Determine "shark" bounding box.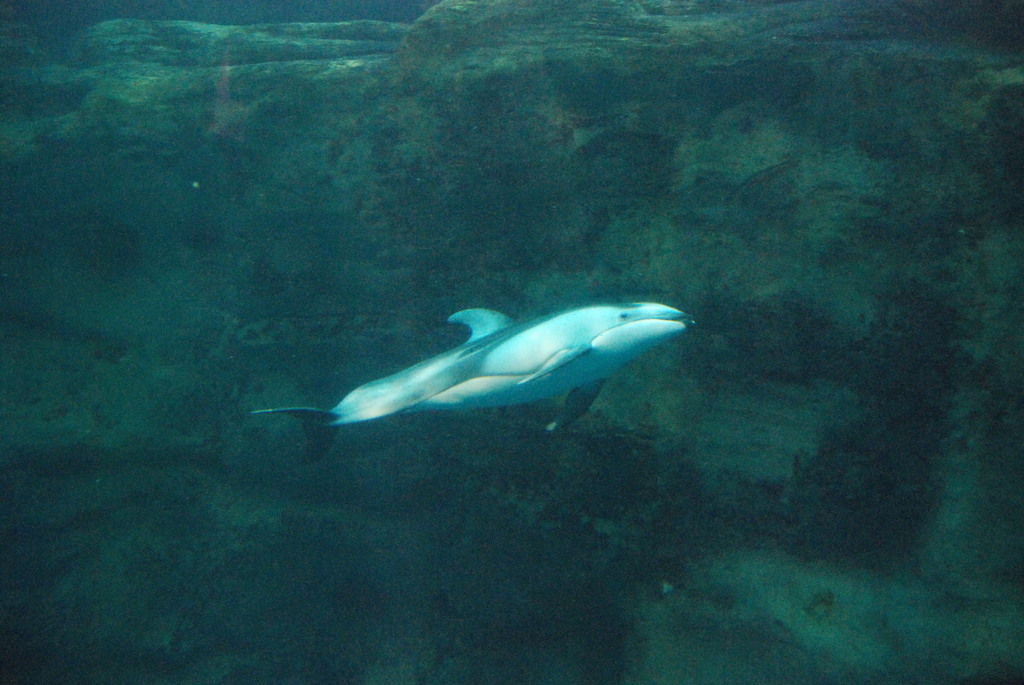
Determined: x1=255, y1=306, x2=686, y2=437.
